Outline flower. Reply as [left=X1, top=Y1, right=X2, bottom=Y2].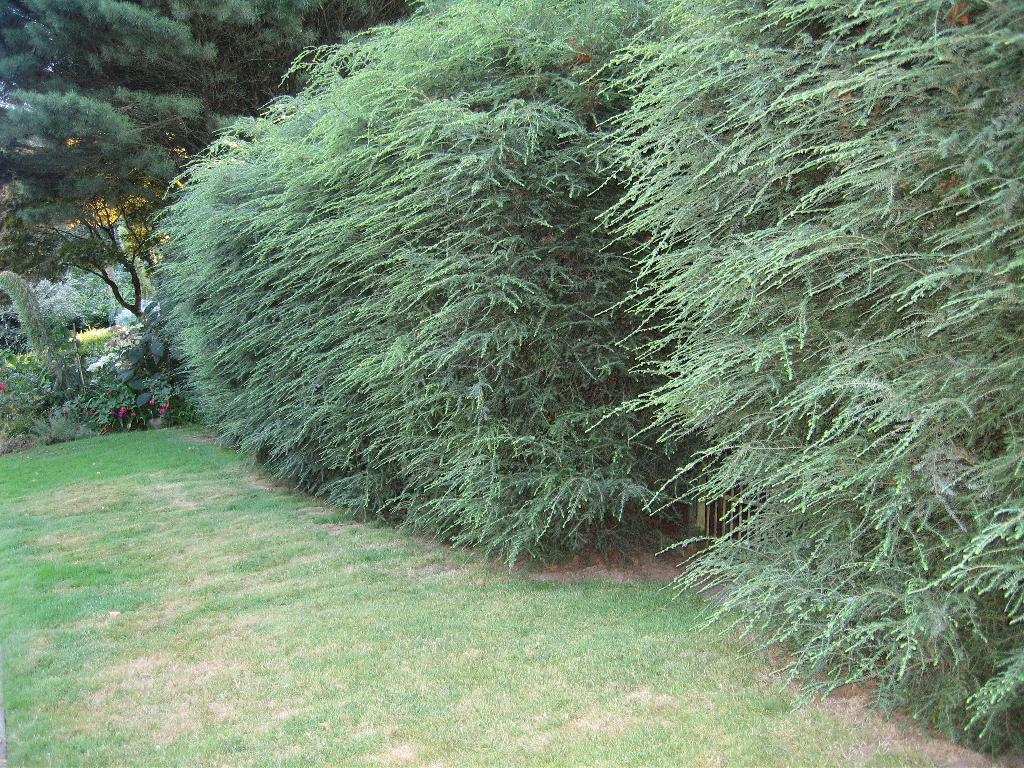
[left=83, top=408, right=96, bottom=416].
